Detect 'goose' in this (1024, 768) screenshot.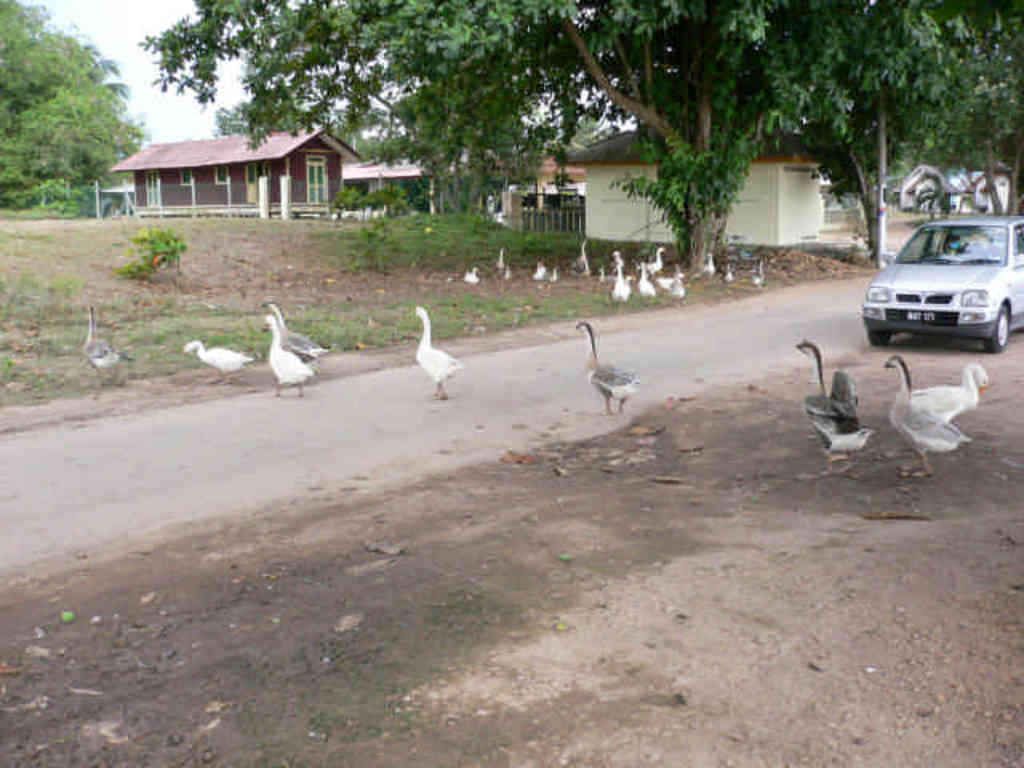
Detection: 578/229/595/283.
